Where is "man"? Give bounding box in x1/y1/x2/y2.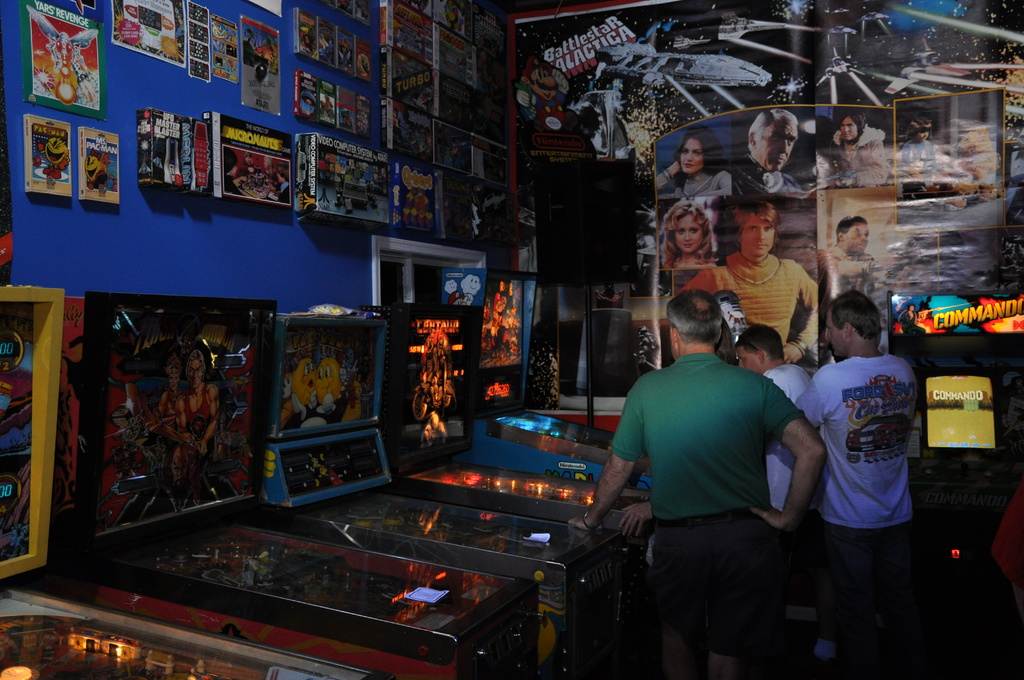
828/215/900/292.
